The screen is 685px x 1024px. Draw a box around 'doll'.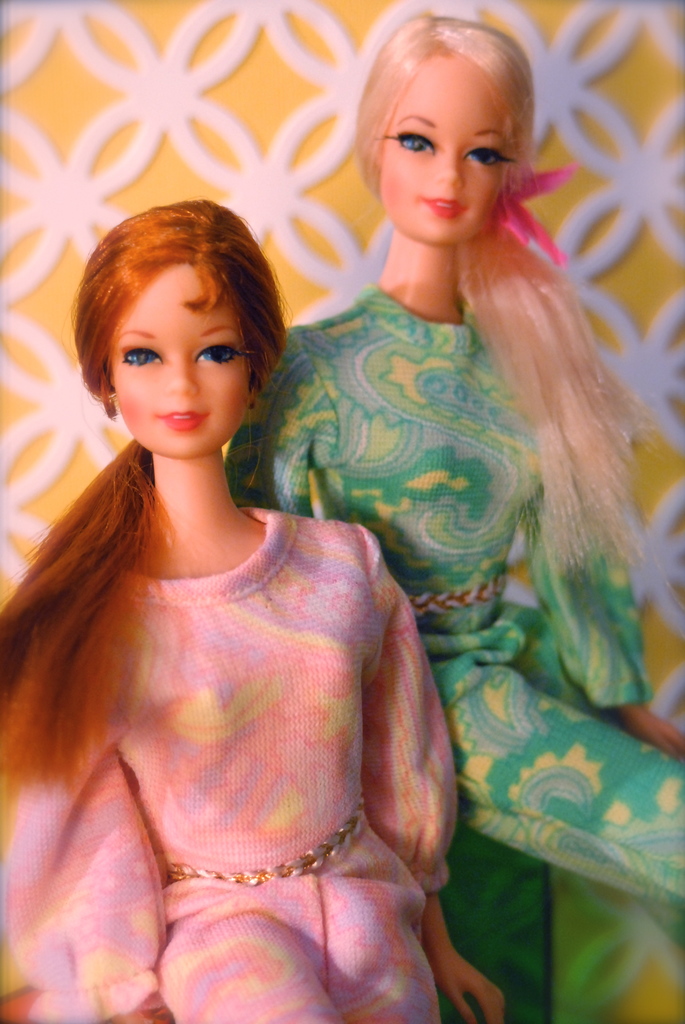
x1=0 y1=195 x2=512 y2=1023.
